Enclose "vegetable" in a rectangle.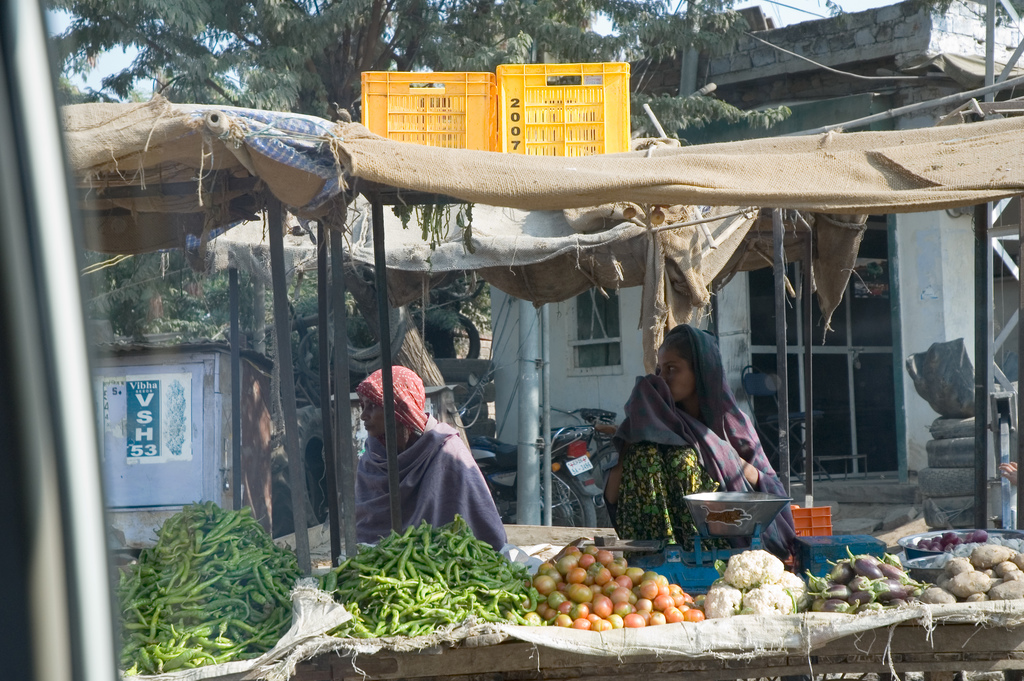
bbox(724, 552, 782, 602).
